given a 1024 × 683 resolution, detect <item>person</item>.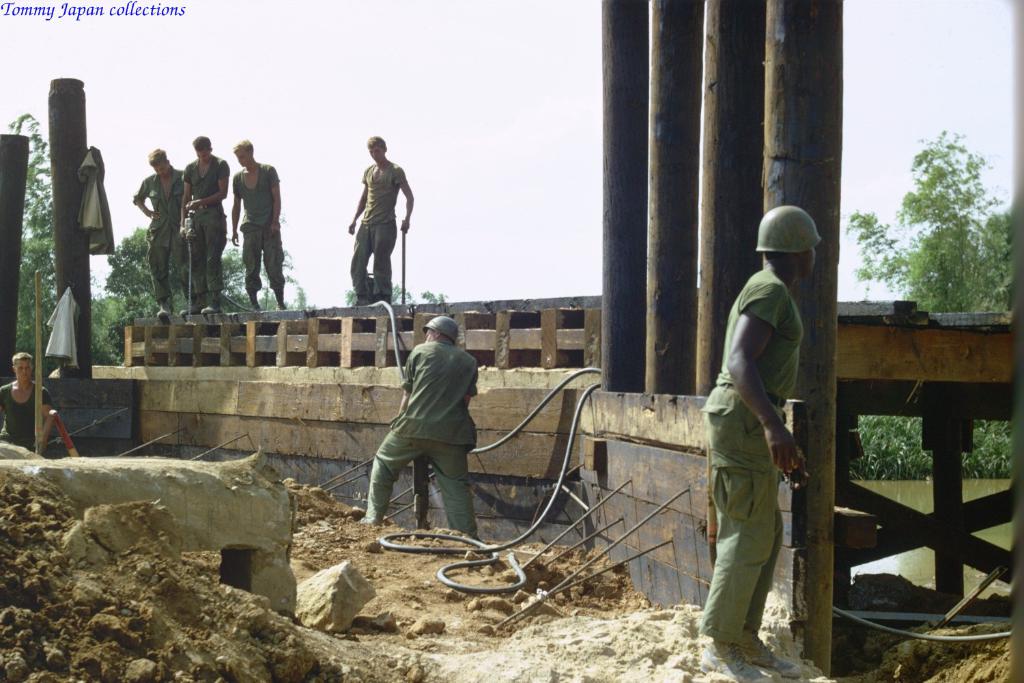
695,208,828,682.
